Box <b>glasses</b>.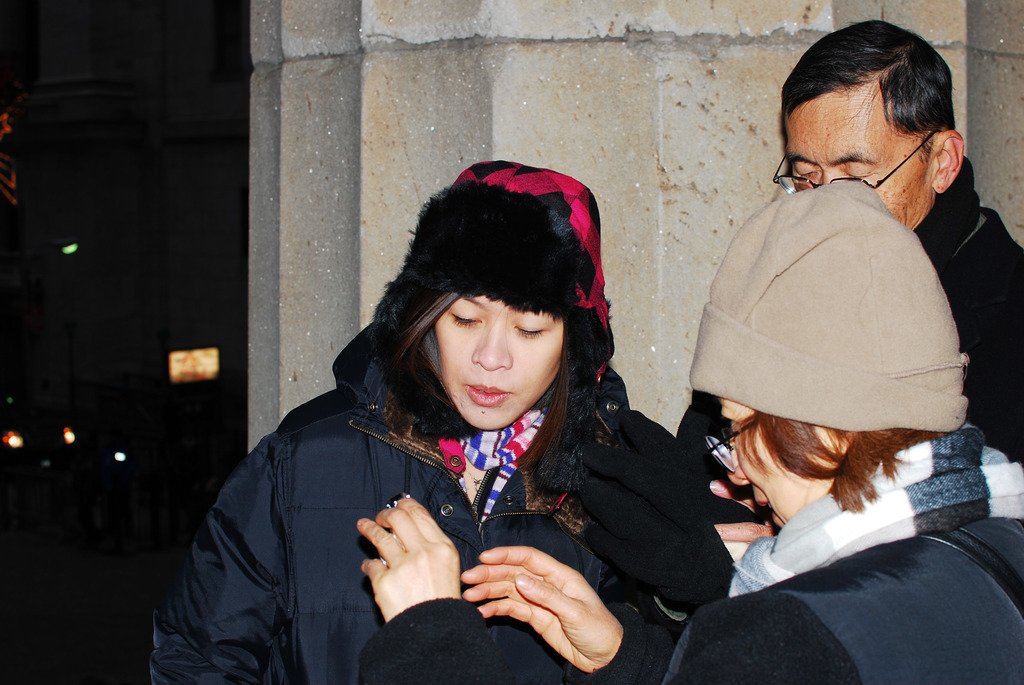
[x1=701, y1=422, x2=755, y2=473].
